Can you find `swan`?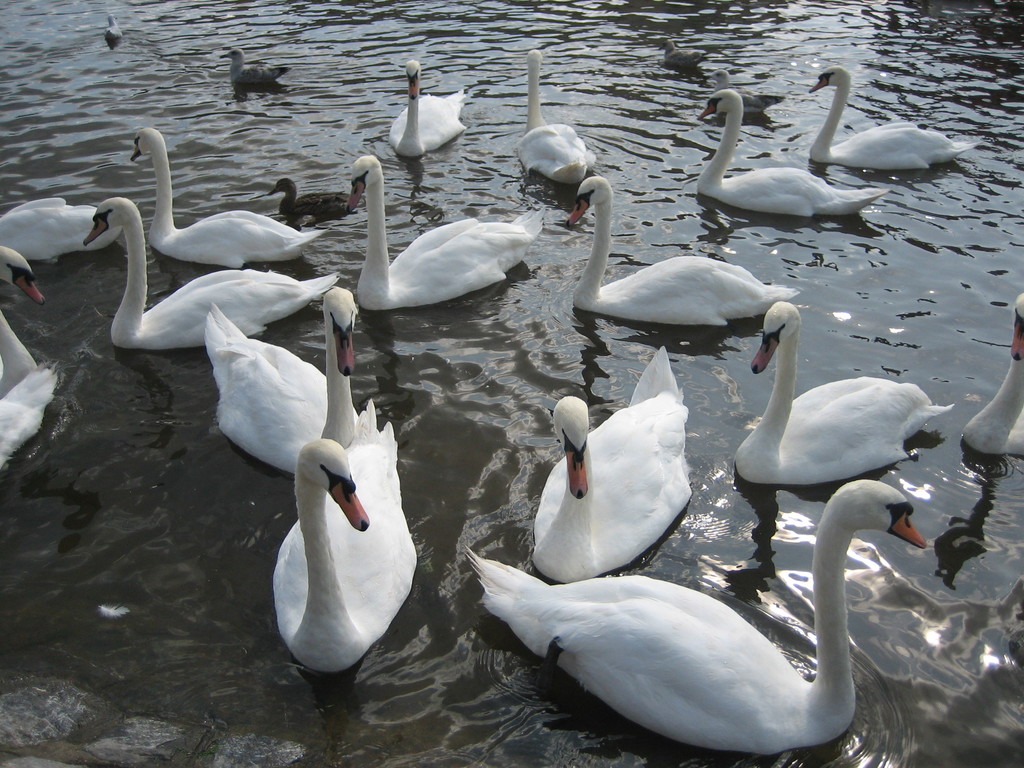
Yes, bounding box: <box>204,282,365,474</box>.
